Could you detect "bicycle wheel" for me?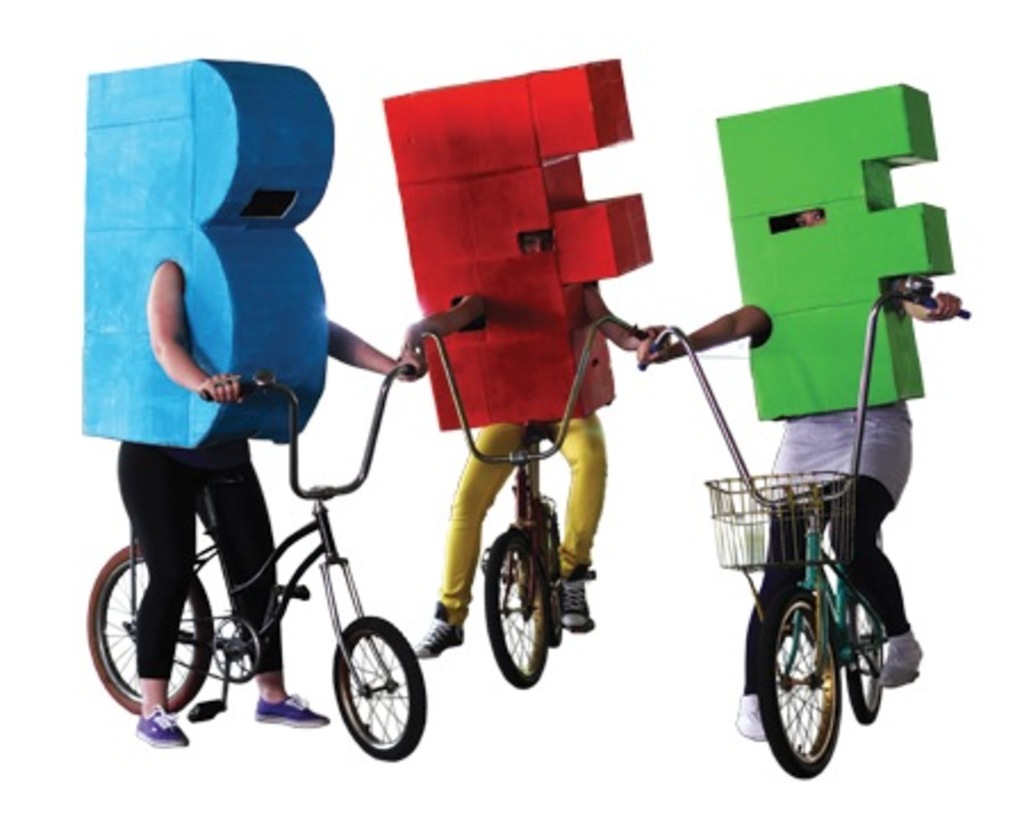
Detection result: (330, 617, 430, 762).
